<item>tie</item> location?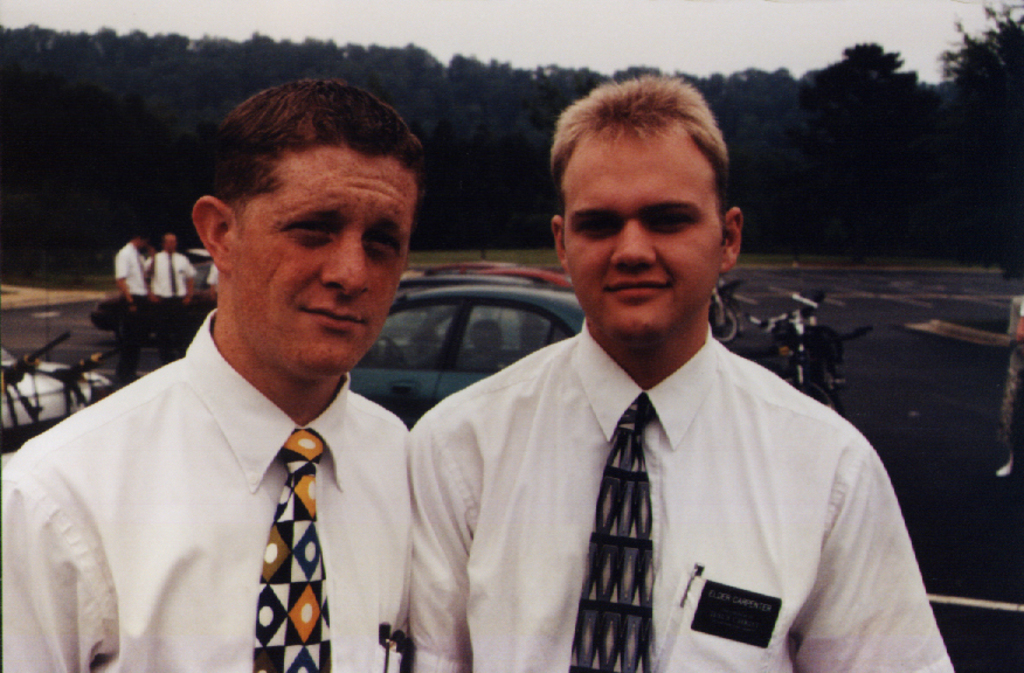
[x1=254, y1=430, x2=333, y2=672]
